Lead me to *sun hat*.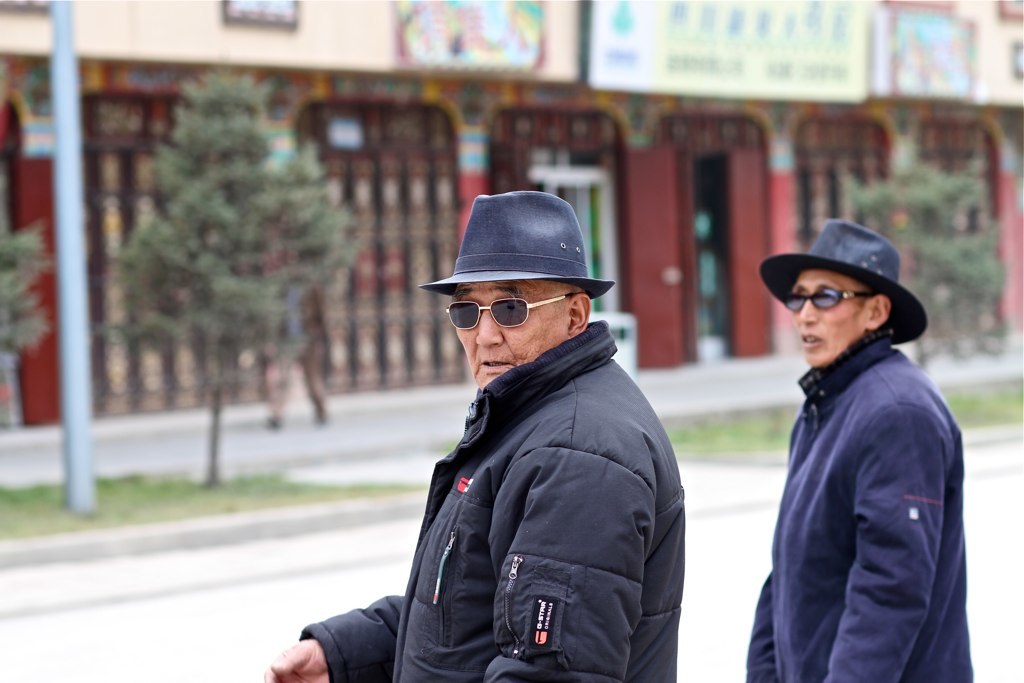
Lead to [418,191,621,306].
